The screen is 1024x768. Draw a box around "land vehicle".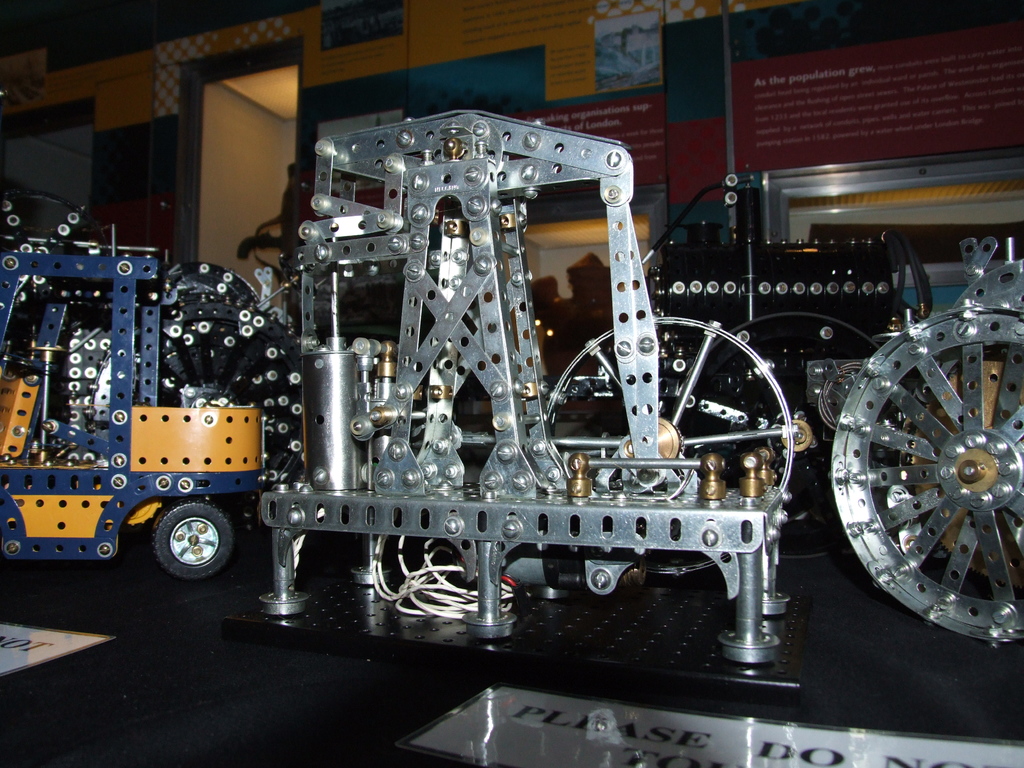
crop(546, 221, 1023, 644).
